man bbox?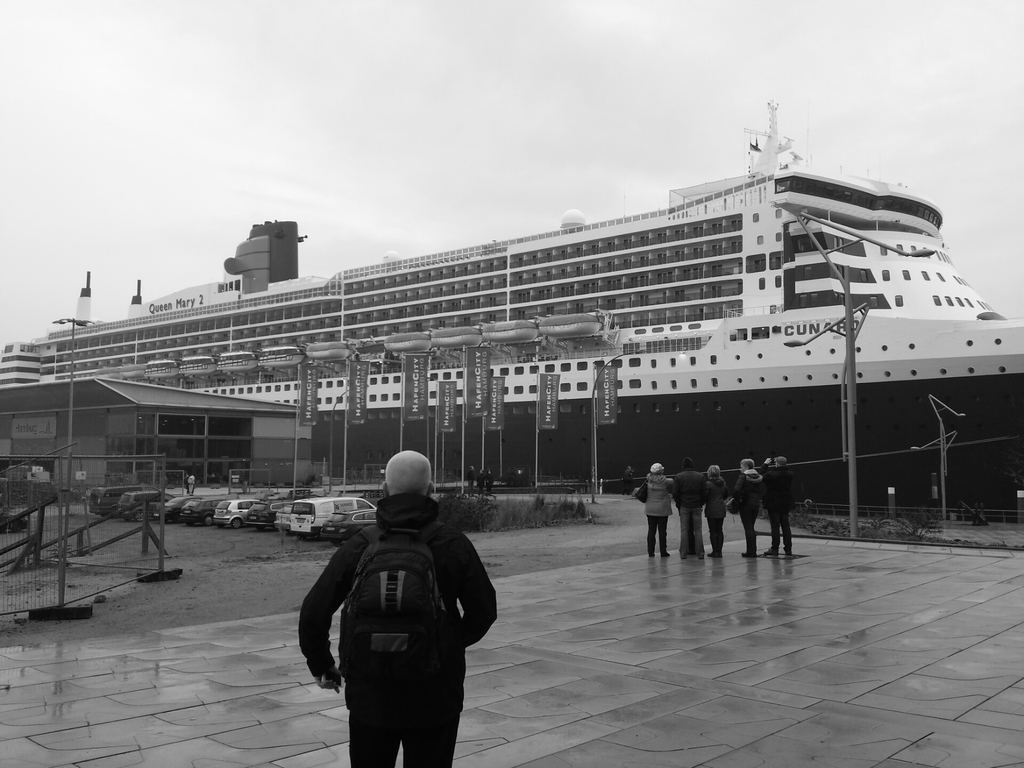
x1=621 y1=465 x2=634 y2=497
